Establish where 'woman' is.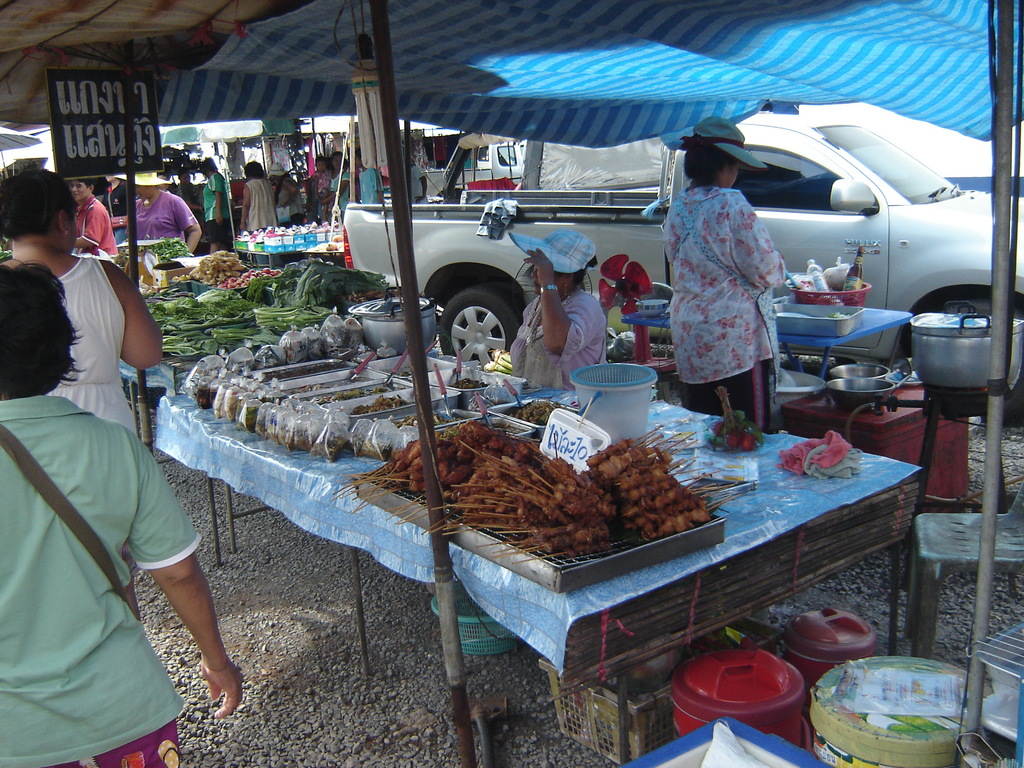
Established at 503, 220, 609, 400.
